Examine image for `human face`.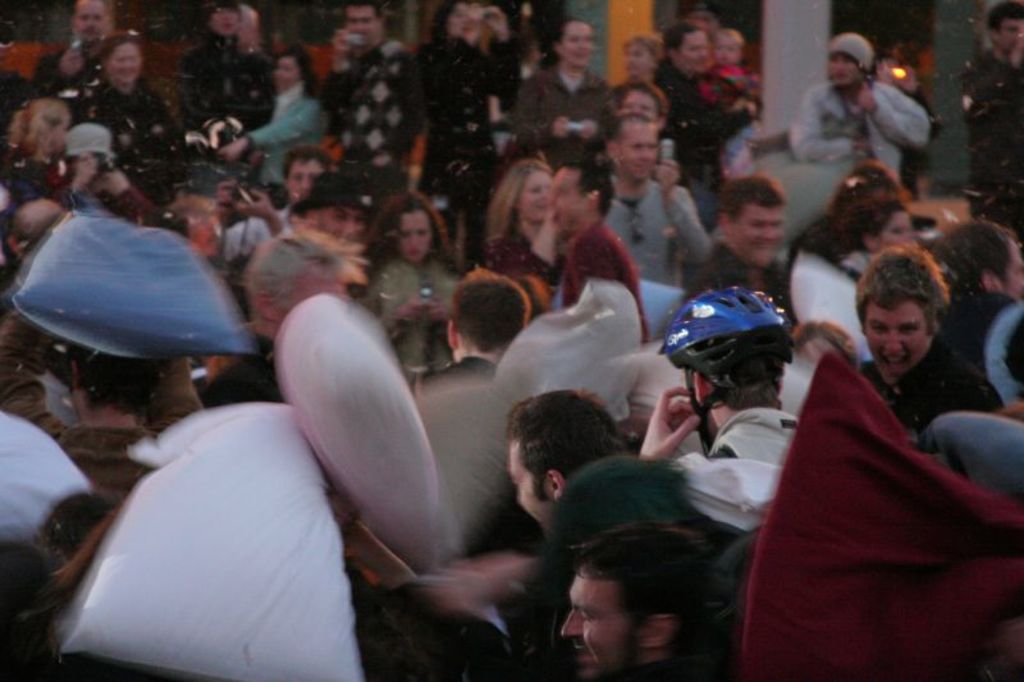
Examination result: [left=210, top=4, right=238, bottom=32].
